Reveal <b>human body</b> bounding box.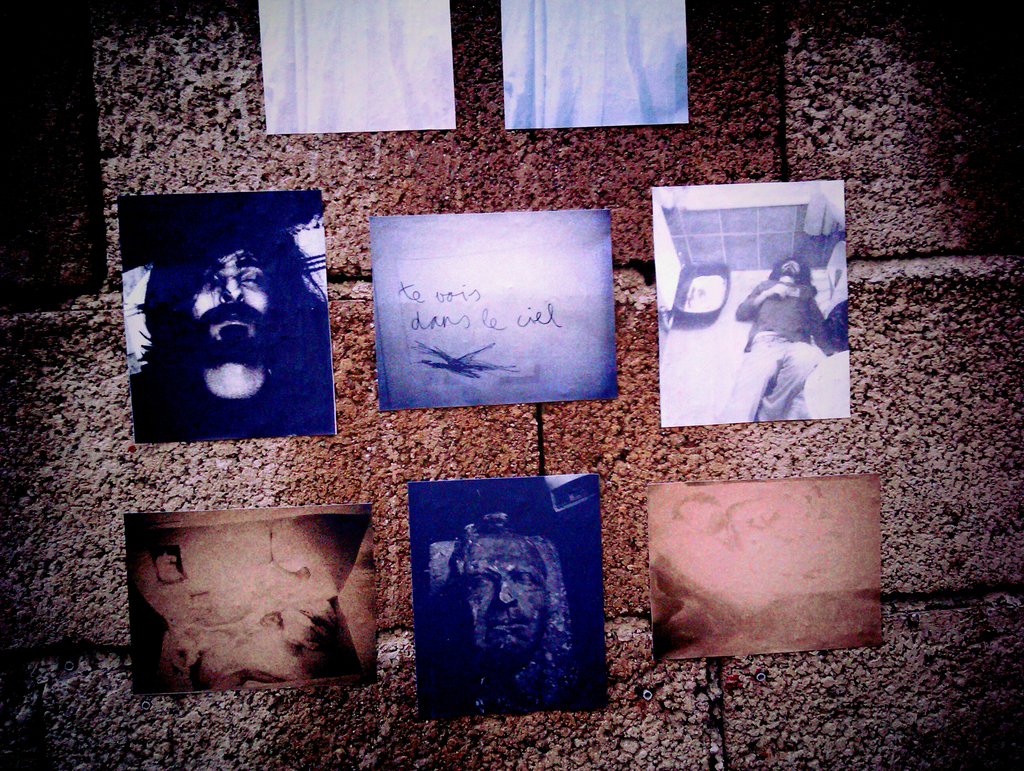
Revealed: crop(719, 279, 832, 425).
